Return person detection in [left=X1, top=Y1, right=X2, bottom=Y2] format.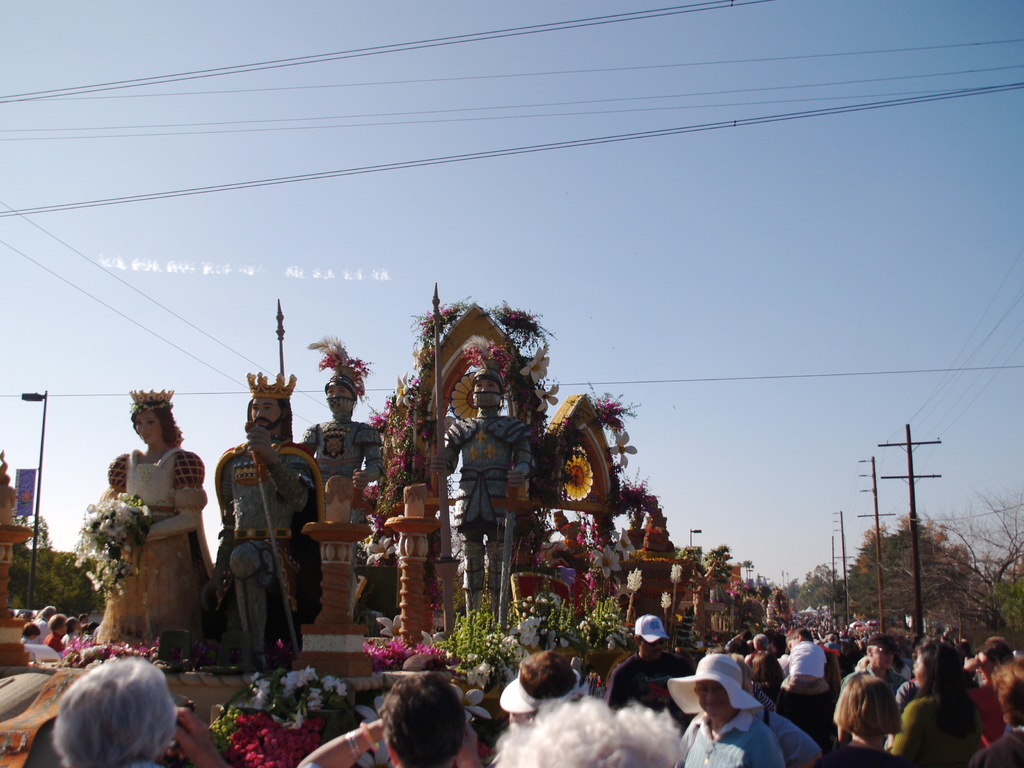
[left=662, top=646, right=792, bottom=767].
